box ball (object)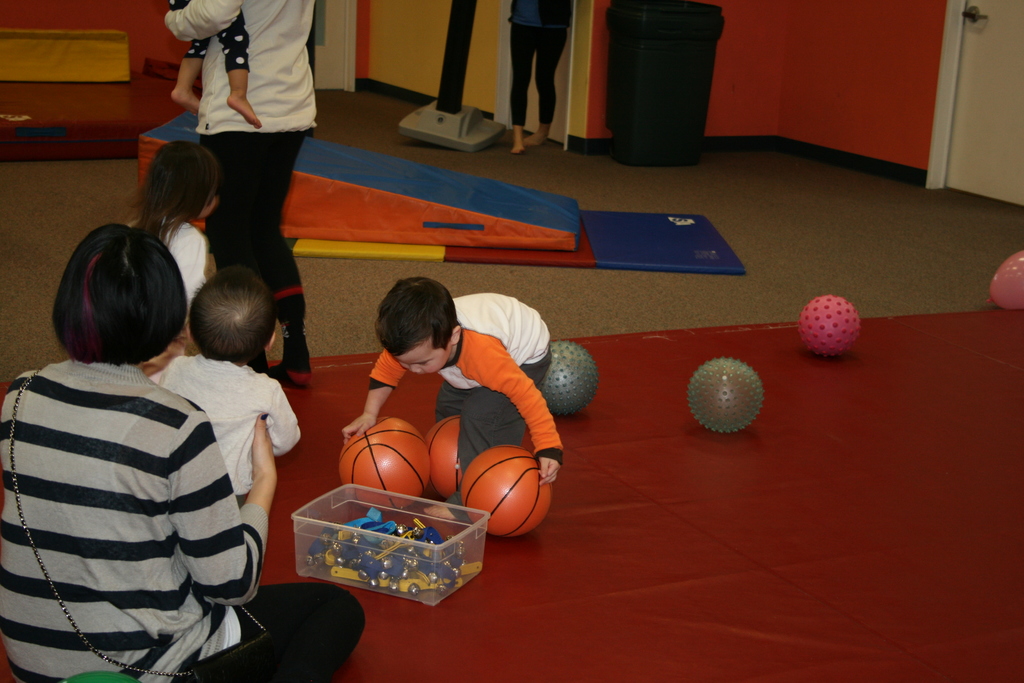
bbox=[688, 361, 763, 434]
